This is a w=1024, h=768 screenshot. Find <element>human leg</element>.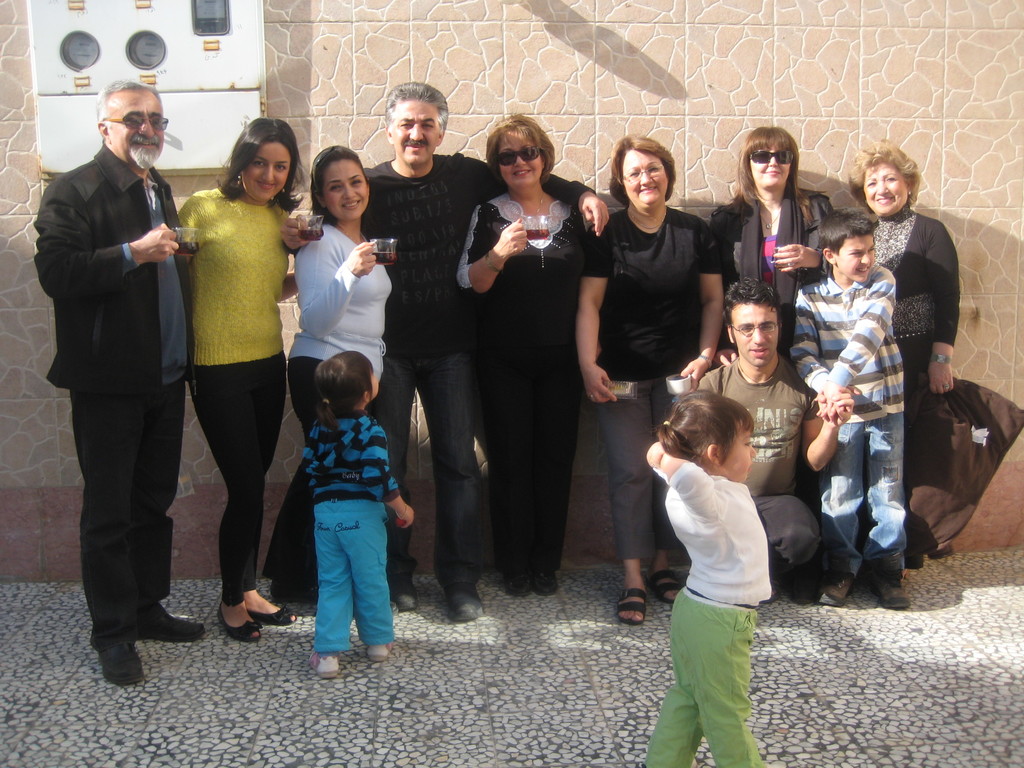
Bounding box: x1=386, y1=356, x2=417, y2=605.
